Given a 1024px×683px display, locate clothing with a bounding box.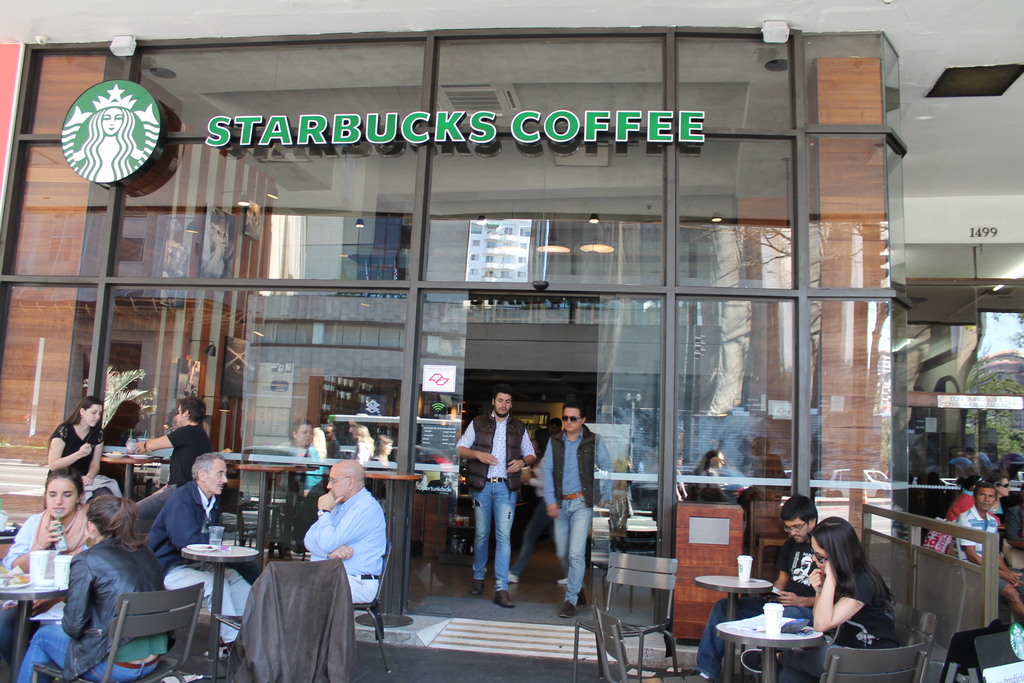
Located: 0/514/65/556.
